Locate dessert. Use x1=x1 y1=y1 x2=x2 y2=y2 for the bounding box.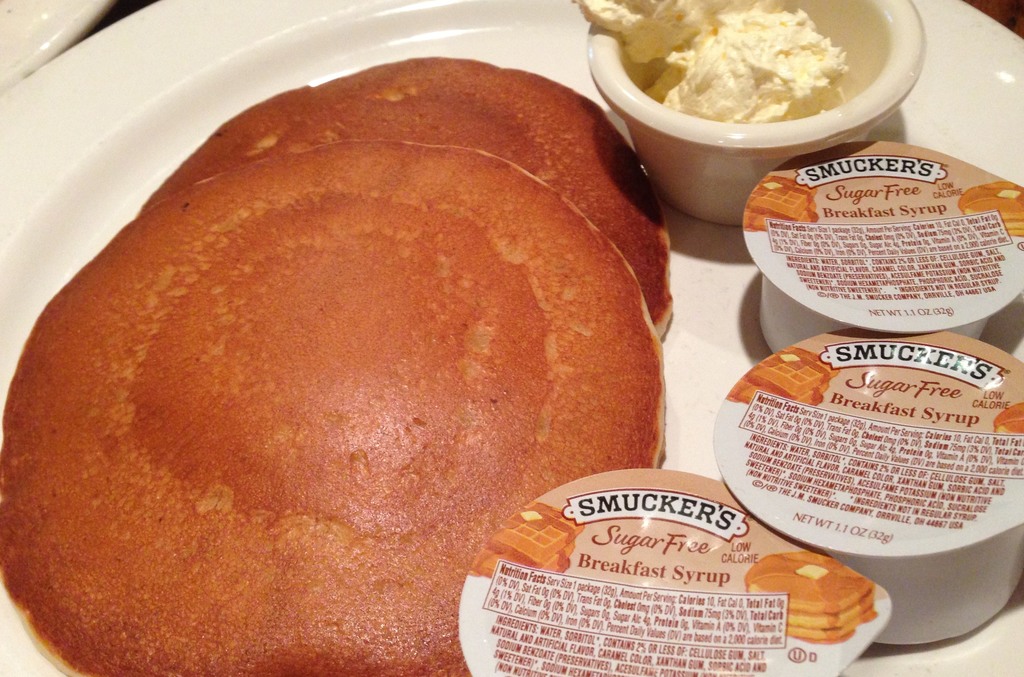
x1=568 y1=0 x2=849 y2=125.
